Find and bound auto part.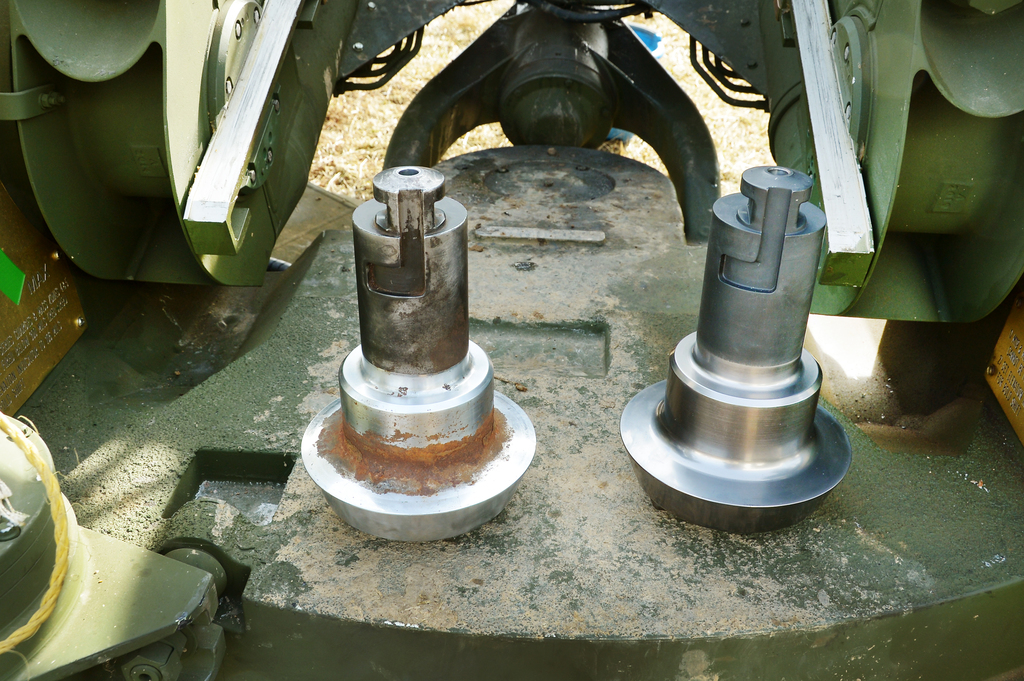
Bound: 300,164,540,545.
